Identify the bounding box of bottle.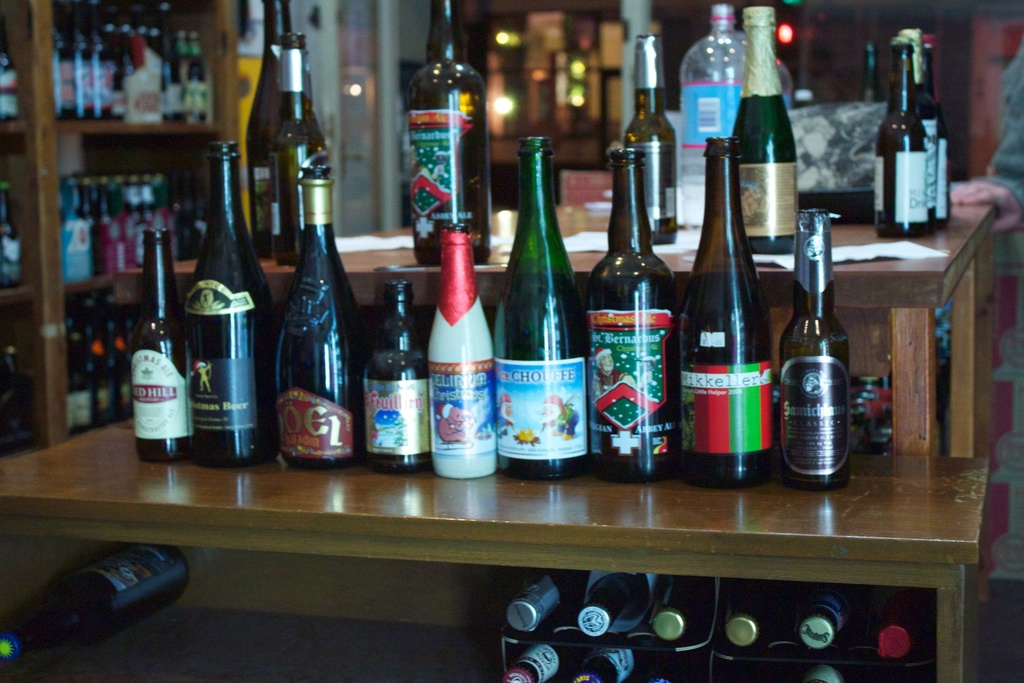
BBox(723, 4, 806, 257).
